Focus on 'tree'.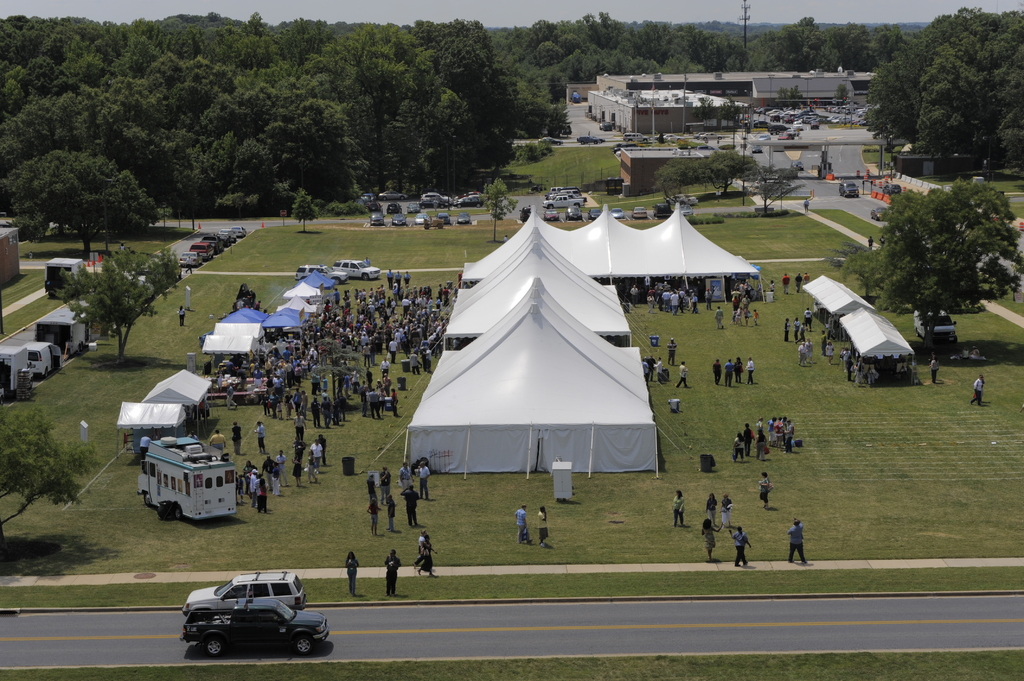
Focused at [x1=0, y1=410, x2=102, y2=527].
